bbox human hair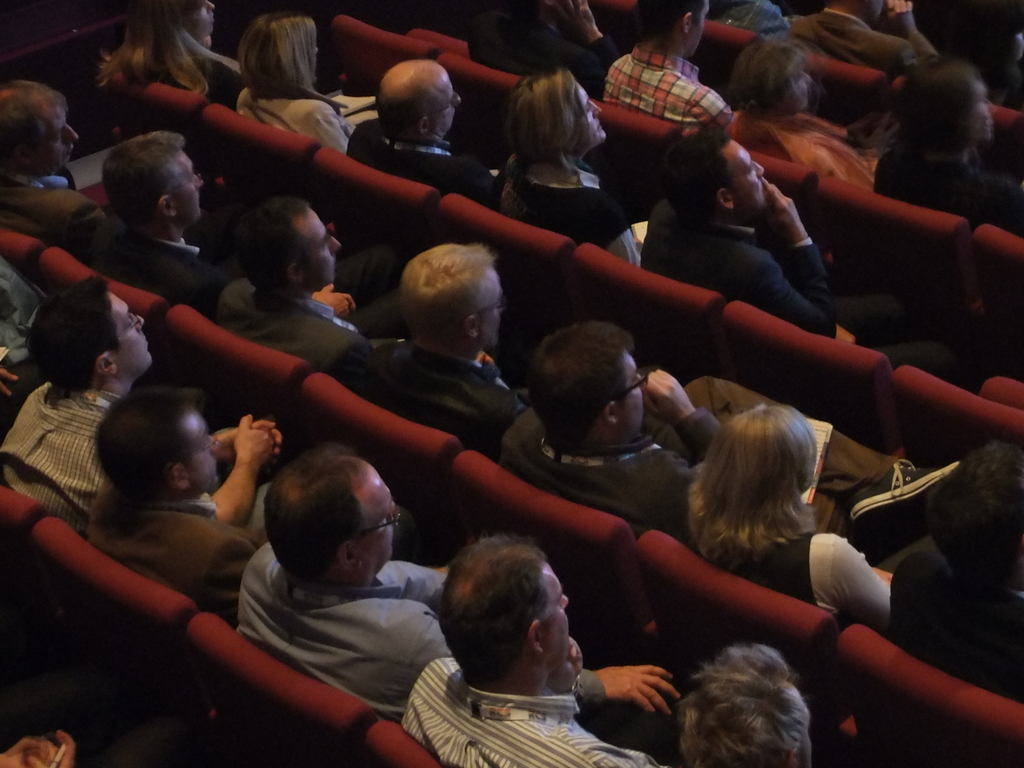
<bbox>725, 27, 811, 106</bbox>
